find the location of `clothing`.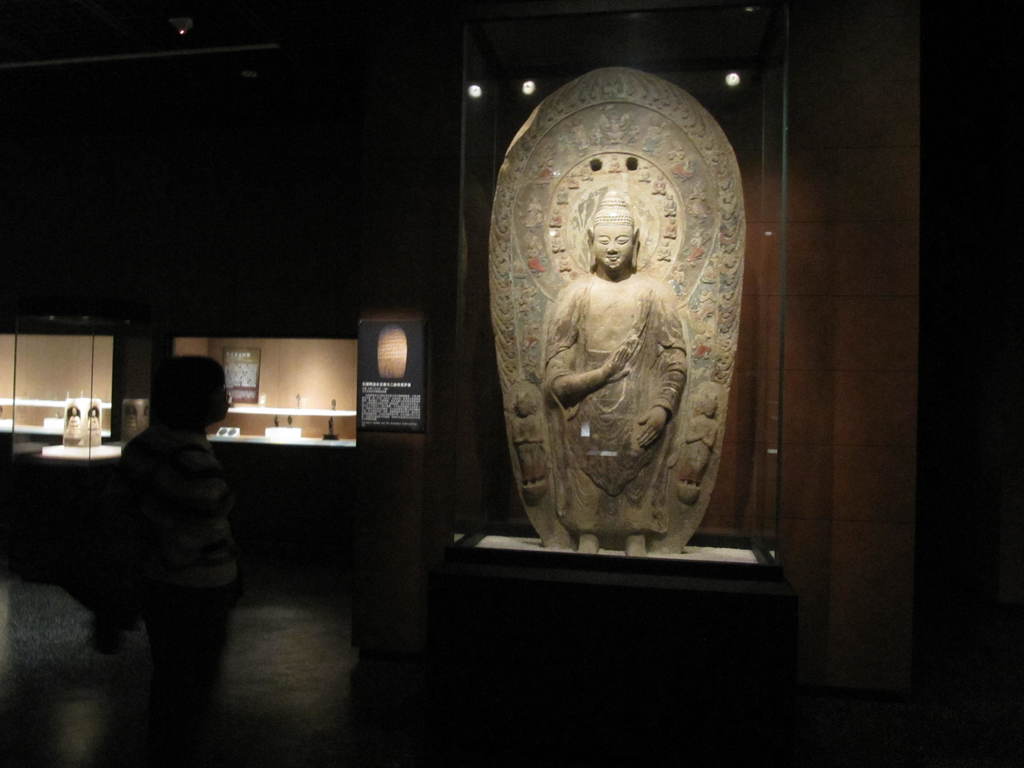
Location: (x1=109, y1=420, x2=239, y2=709).
